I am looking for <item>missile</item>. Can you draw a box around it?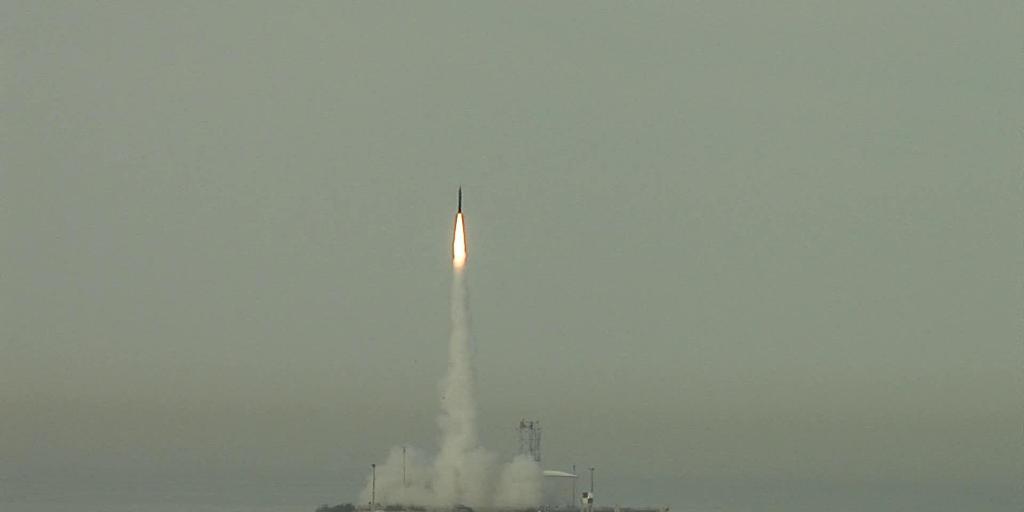
Sure, the bounding box is BBox(458, 182, 461, 213).
